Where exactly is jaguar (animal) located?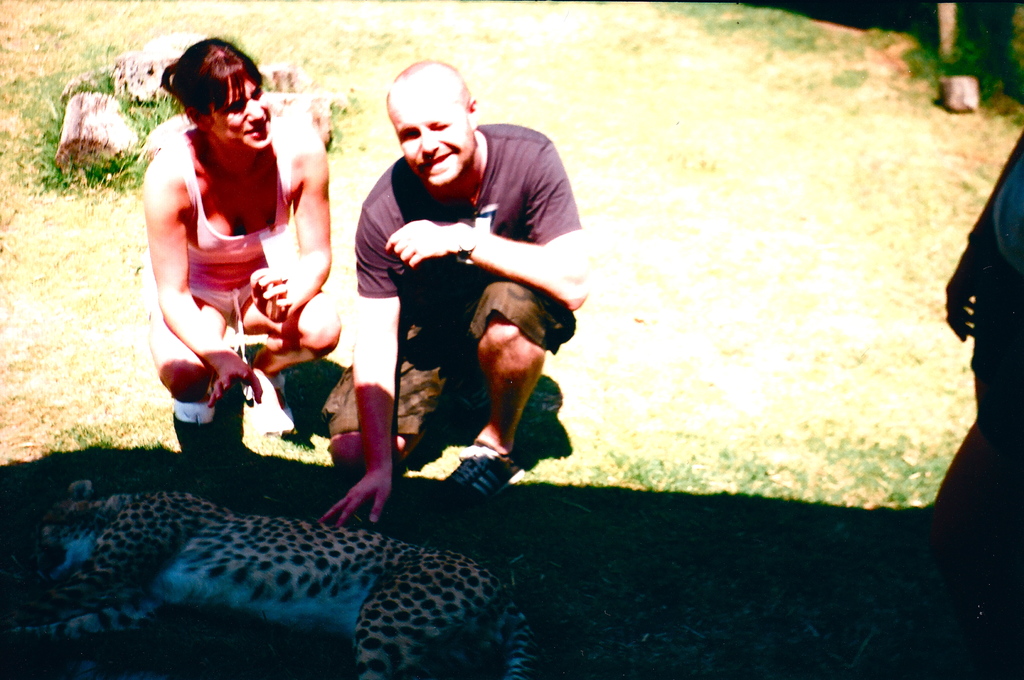
Its bounding box is [0, 477, 540, 679].
